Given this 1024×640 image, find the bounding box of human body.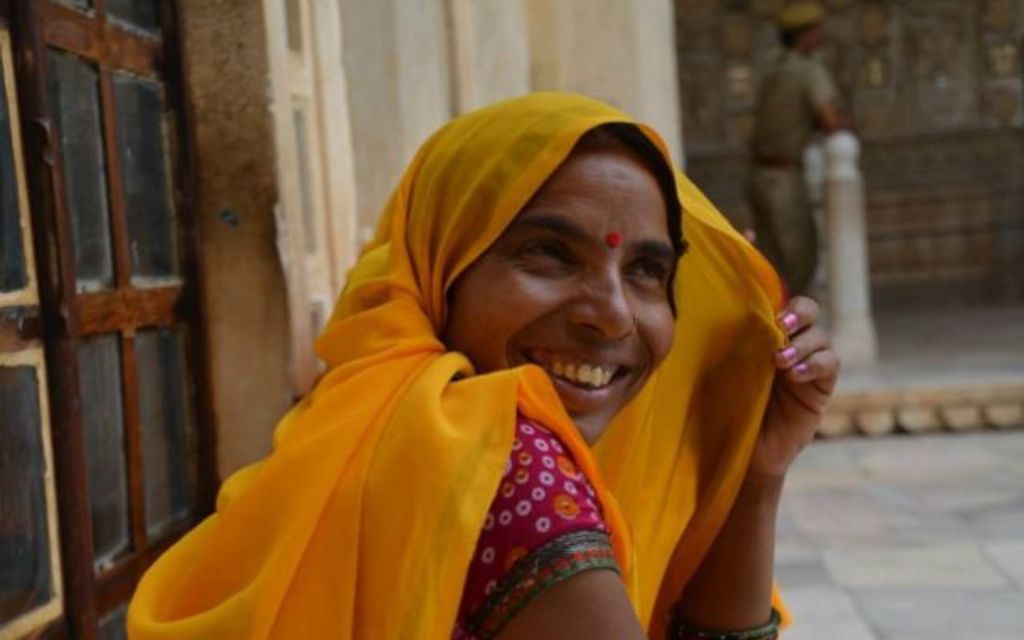
96, 104, 842, 639.
